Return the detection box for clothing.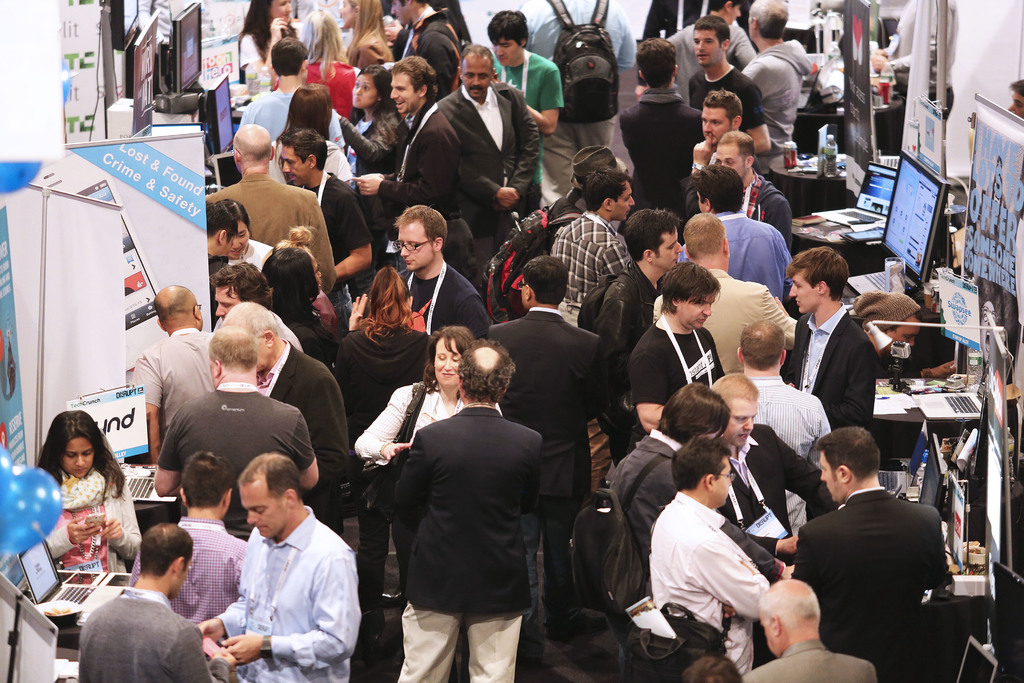
(611,90,705,217).
